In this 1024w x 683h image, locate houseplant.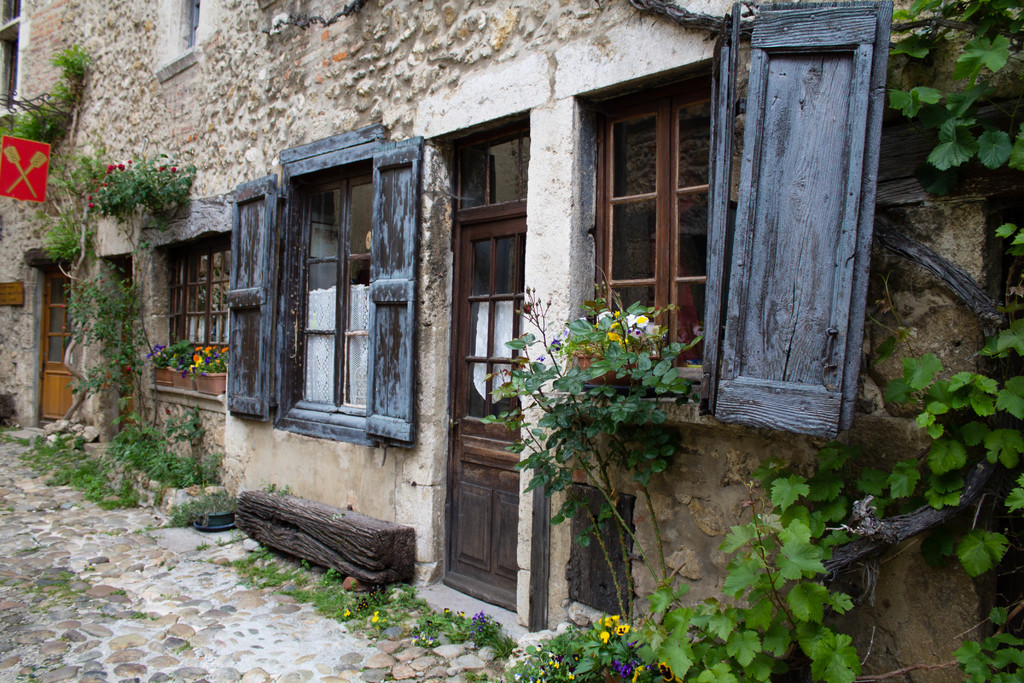
Bounding box: pyautogui.locateOnScreen(102, 154, 188, 217).
